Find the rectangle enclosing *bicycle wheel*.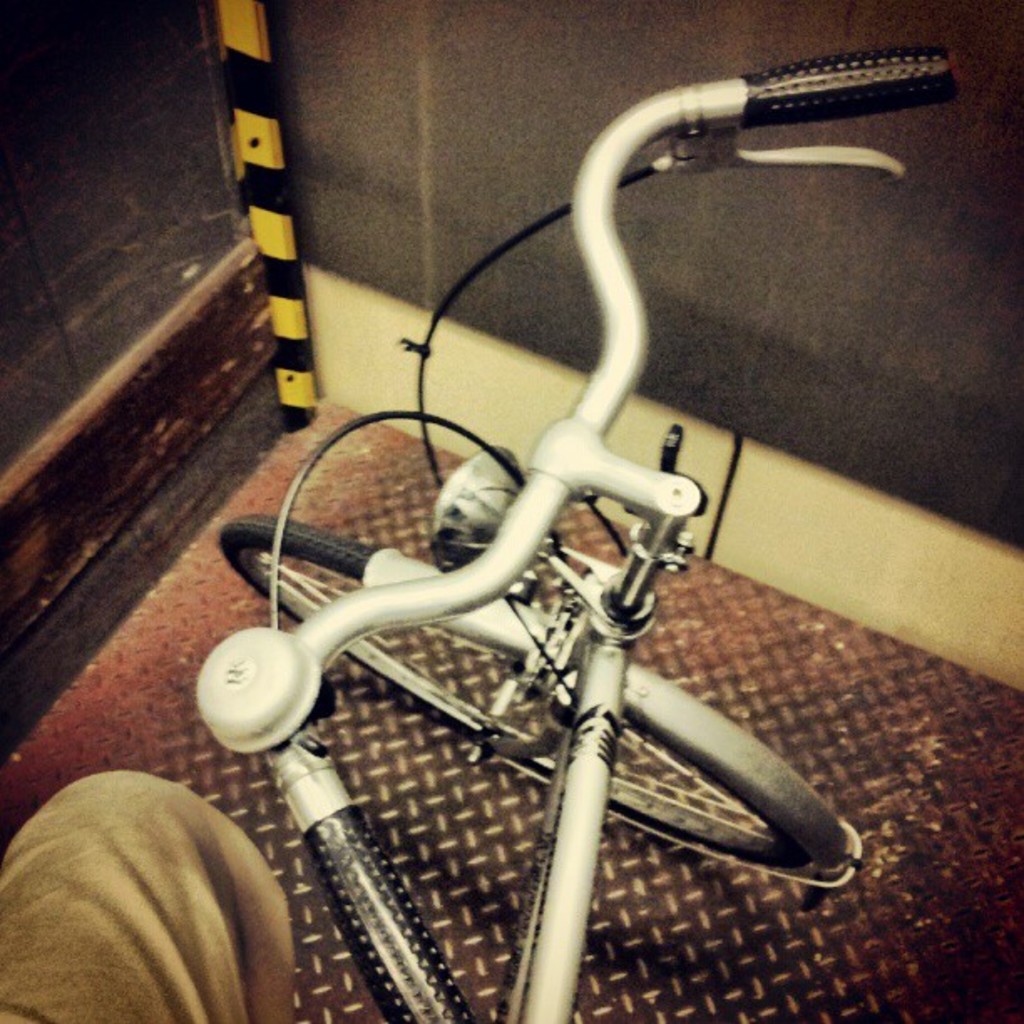
(x1=214, y1=547, x2=847, y2=867).
